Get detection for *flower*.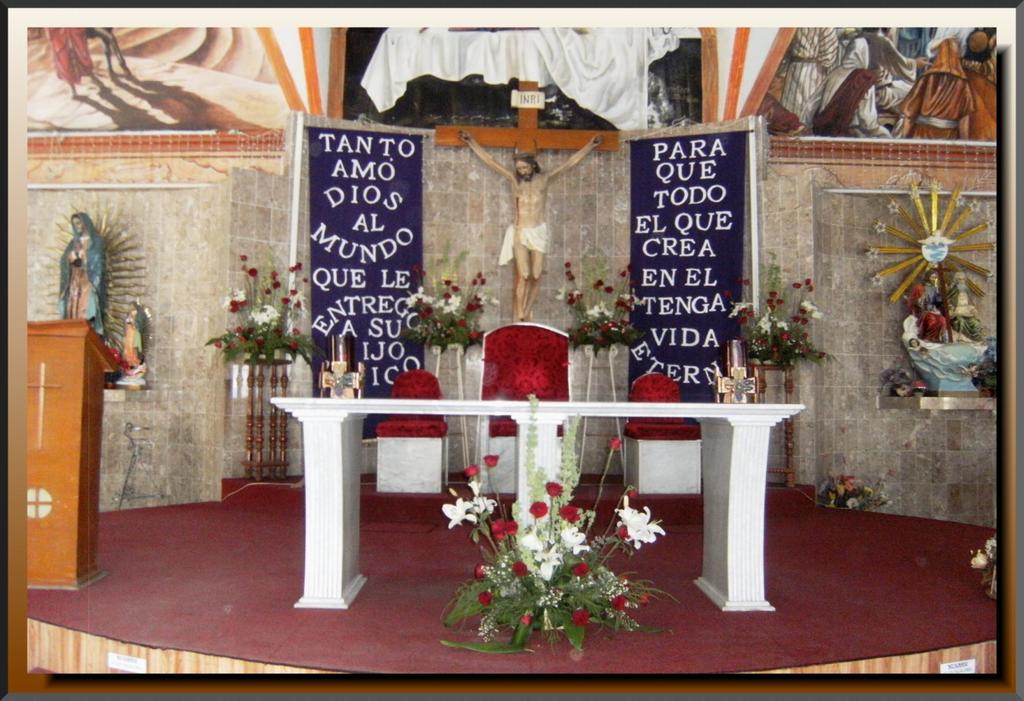
Detection: l=533, t=549, r=561, b=577.
